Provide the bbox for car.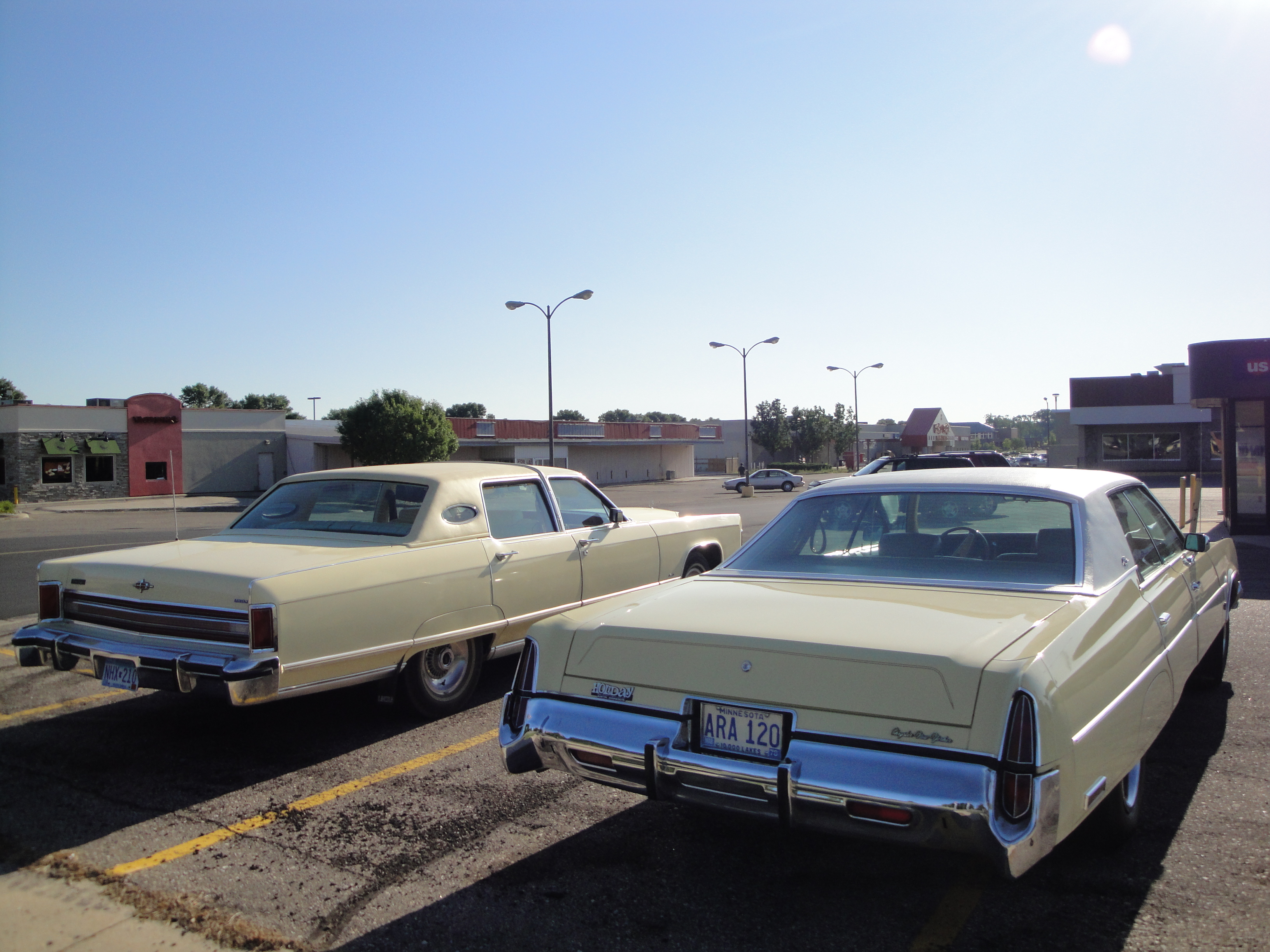
BBox(349, 175, 394, 201).
